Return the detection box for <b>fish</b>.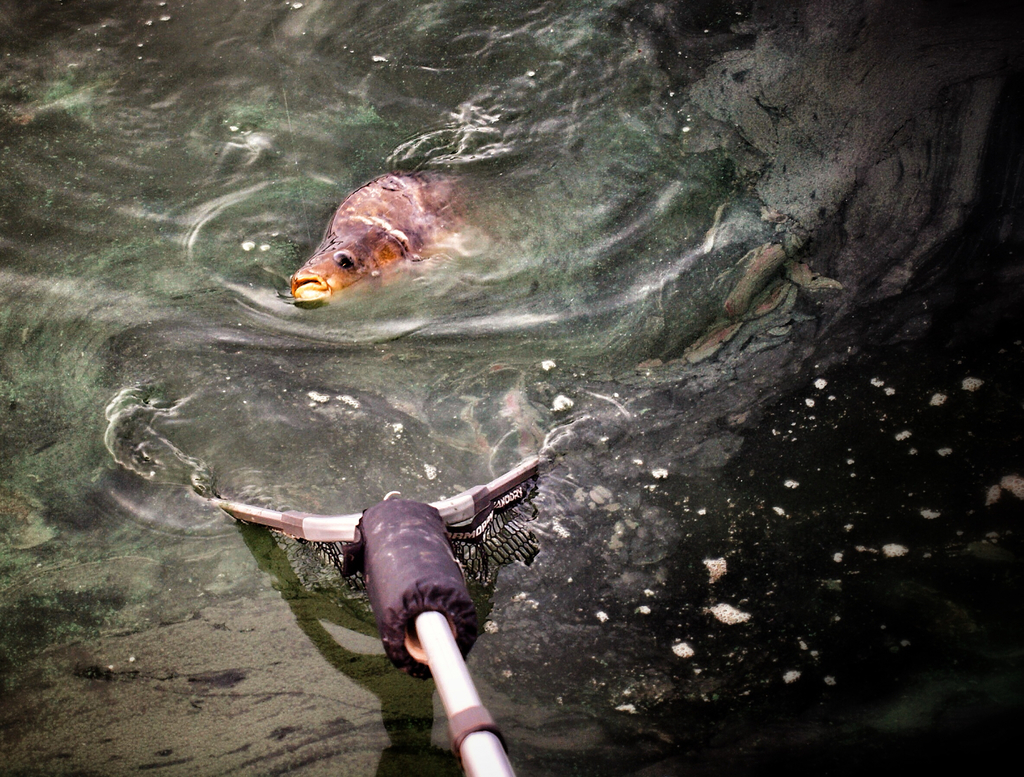
x1=295, y1=163, x2=495, y2=307.
